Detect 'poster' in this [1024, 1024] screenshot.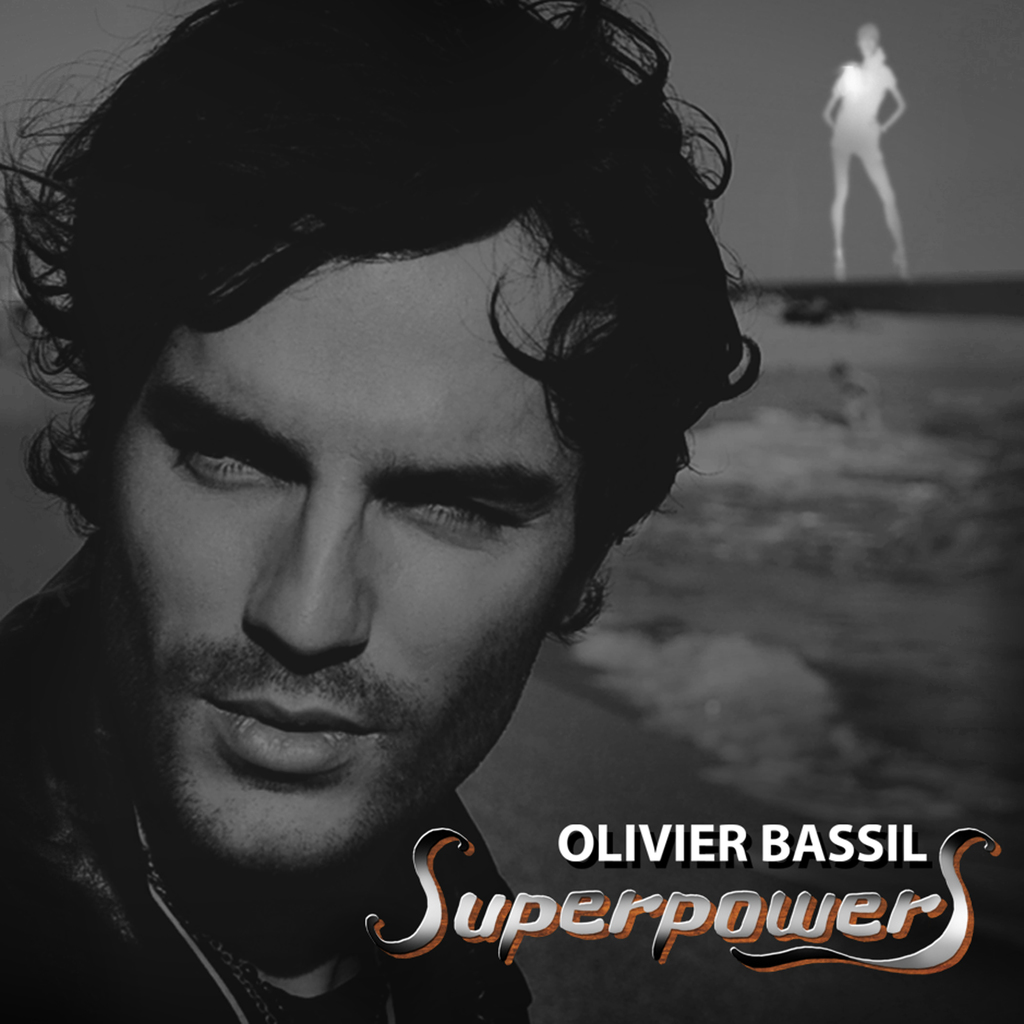
Detection: rect(0, 0, 1023, 1023).
